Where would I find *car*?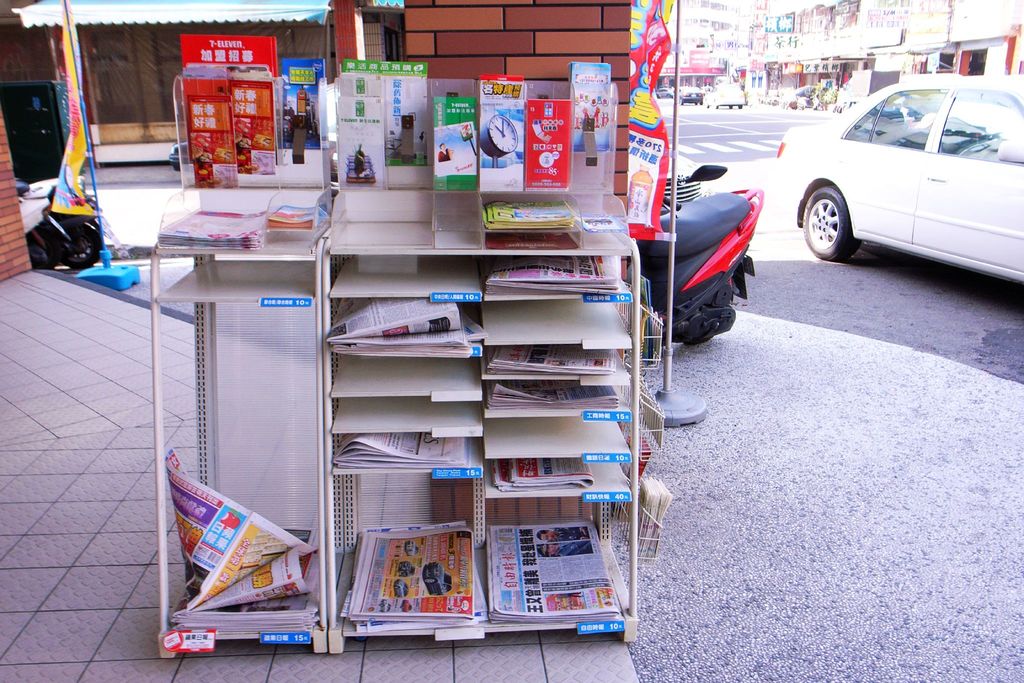
At bbox=(710, 85, 744, 110).
